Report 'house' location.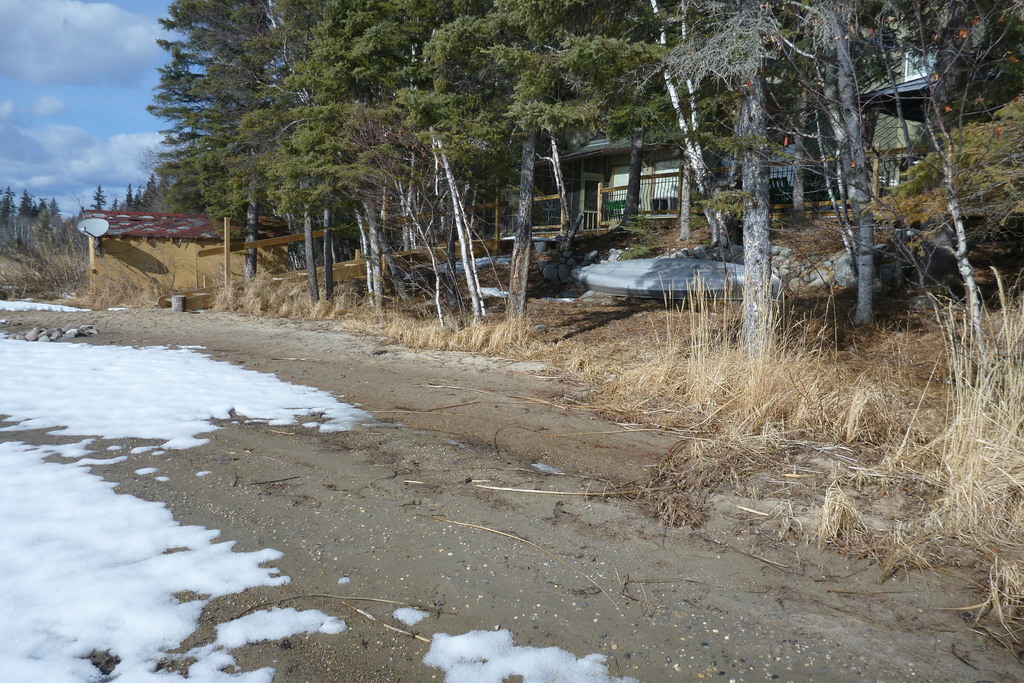
Report: box(796, 6, 879, 219).
